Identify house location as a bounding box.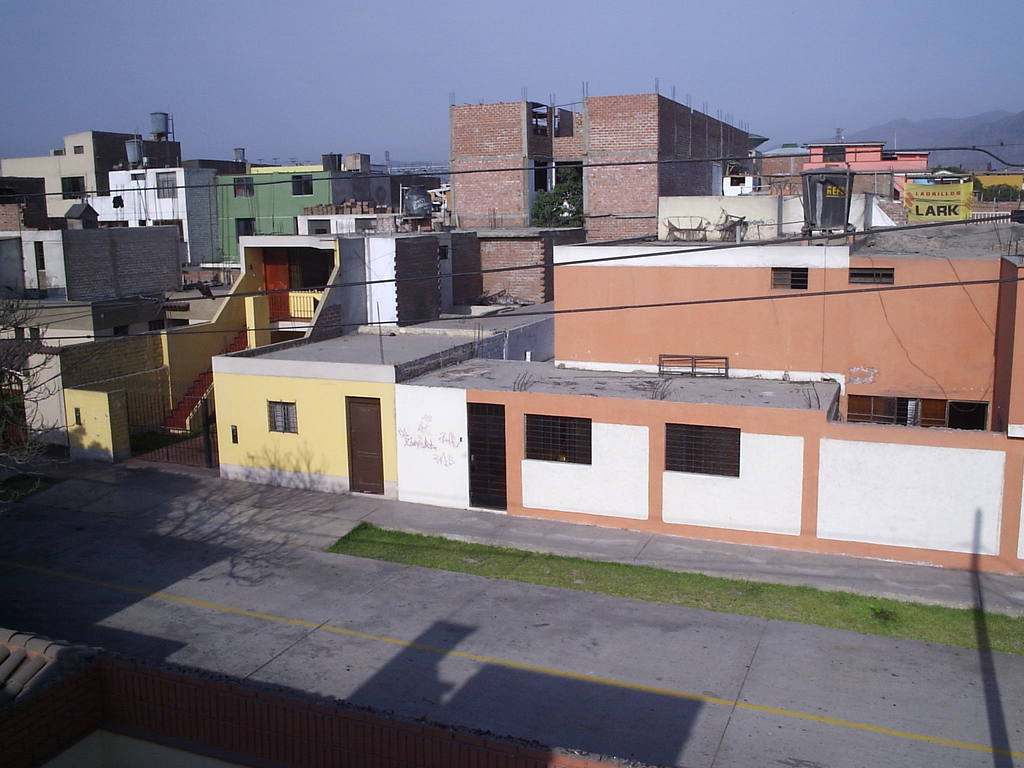
bbox(335, 143, 438, 223).
